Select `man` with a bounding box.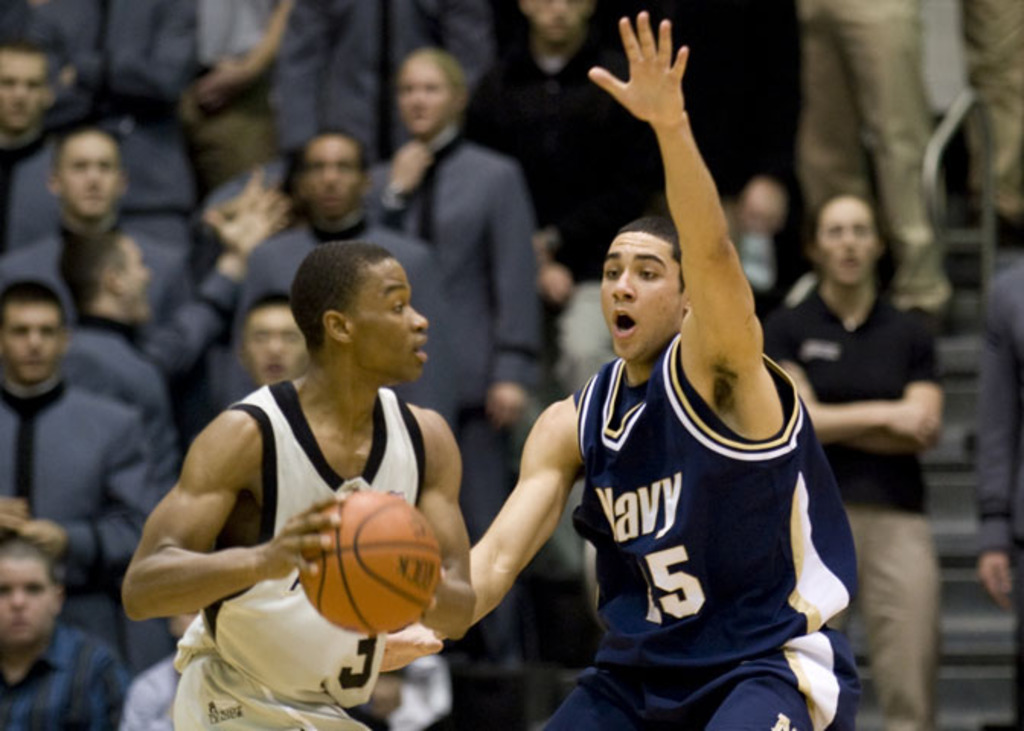
select_region(719, 180, 814, 320).
